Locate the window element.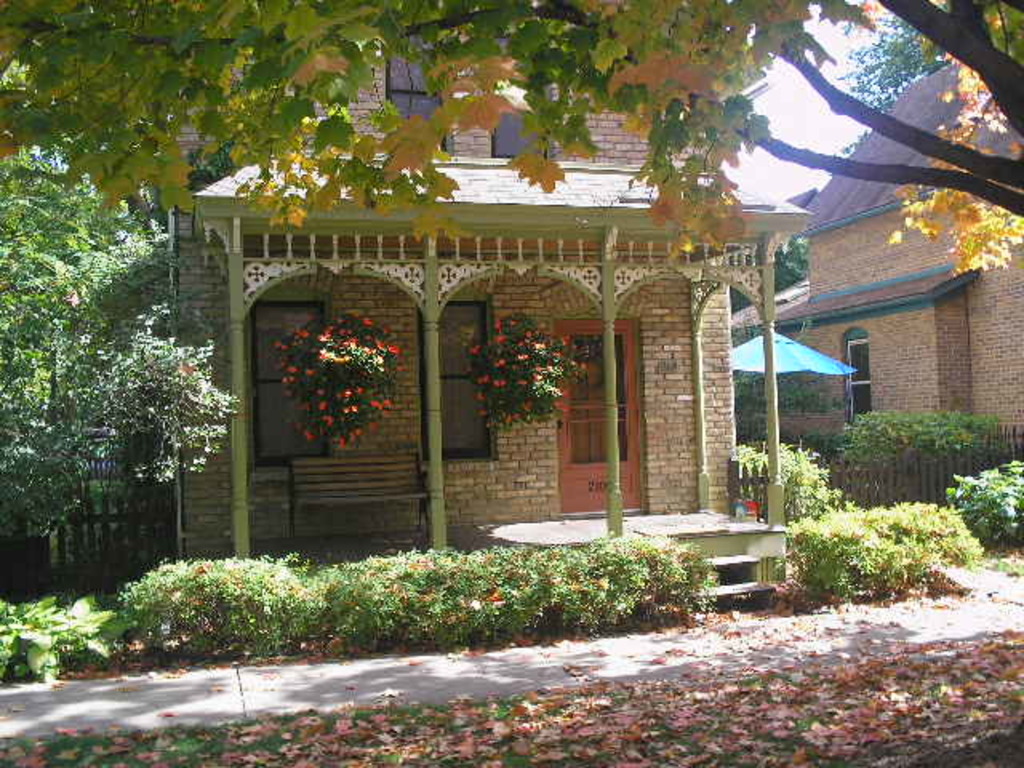
Element bbox: 384, 54, 448, 155.
